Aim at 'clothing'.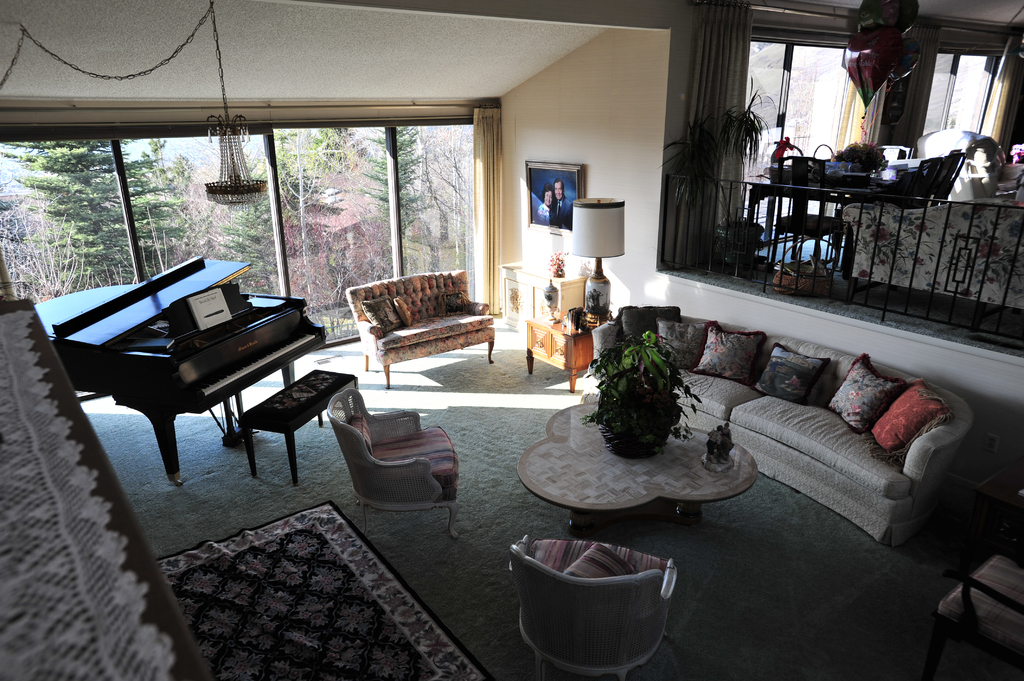
Aimed at {"x1": 550, "y1": 198, "x2": 572, "y2": 230}.
